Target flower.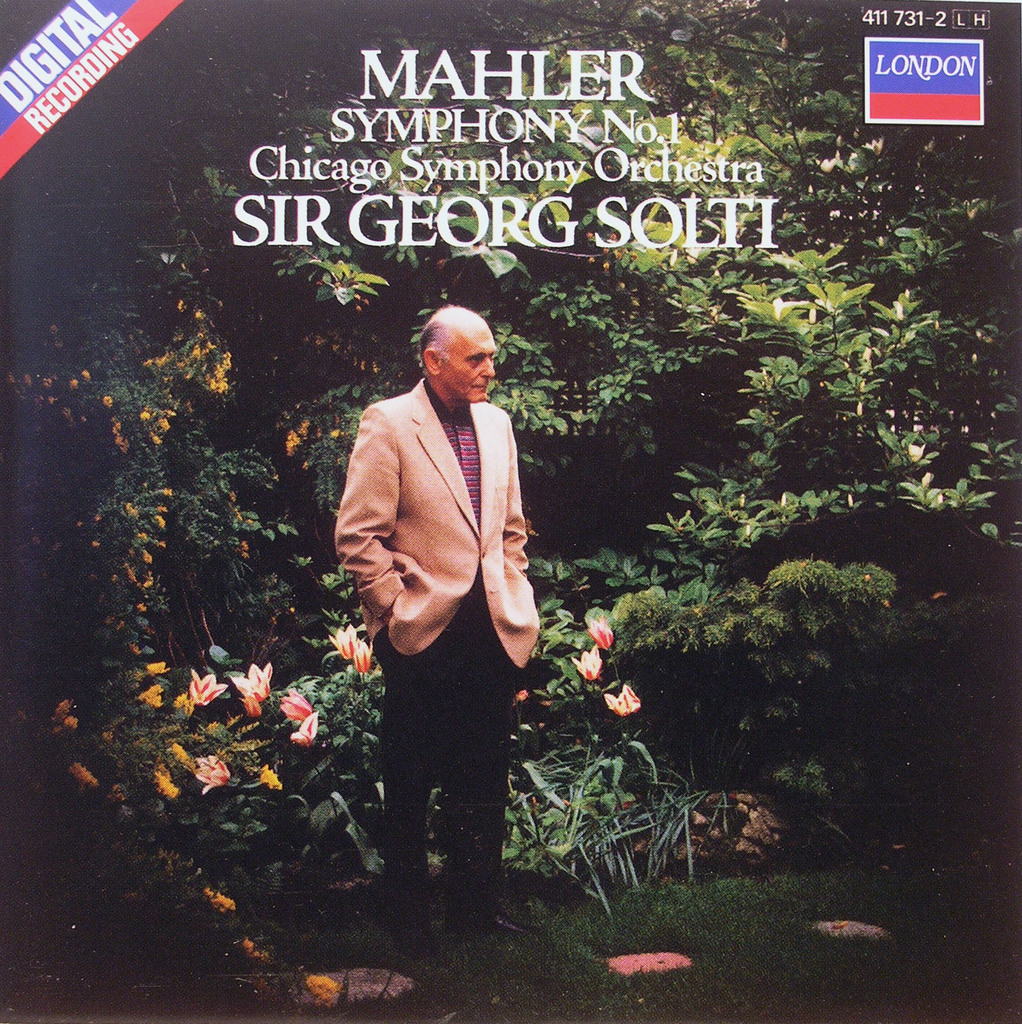
Target region: [175, 691, 197, 717].
